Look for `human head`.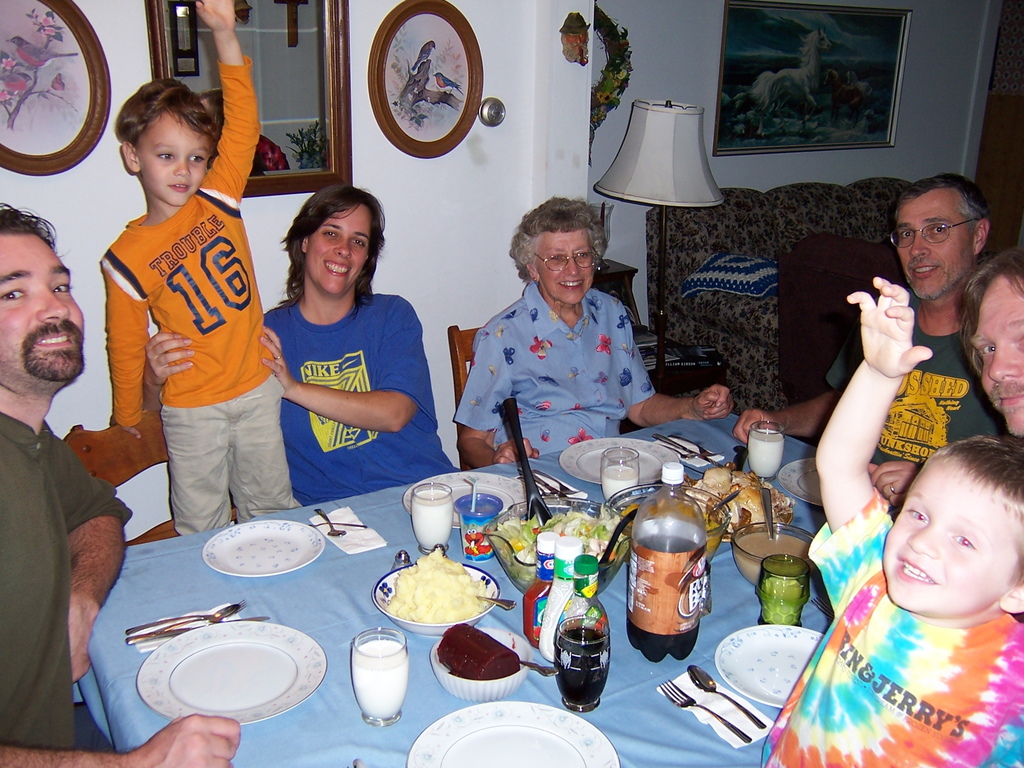
Found: l=899, t=172, r=991, b=299.
